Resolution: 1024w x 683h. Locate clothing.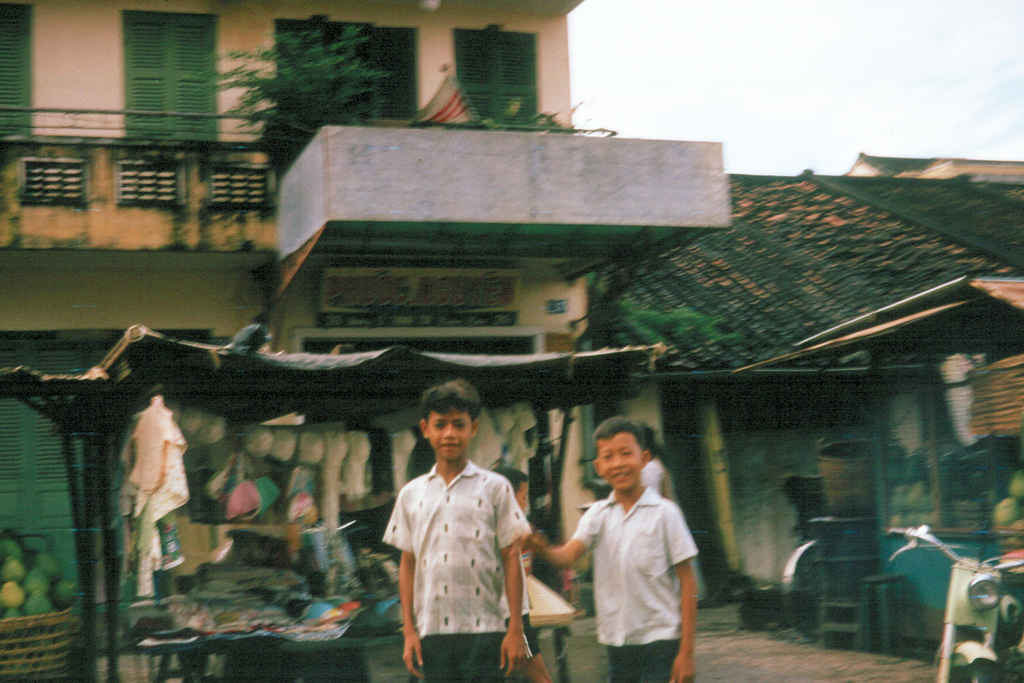
(x1=563, y1=490, x2=698, y2=682).
